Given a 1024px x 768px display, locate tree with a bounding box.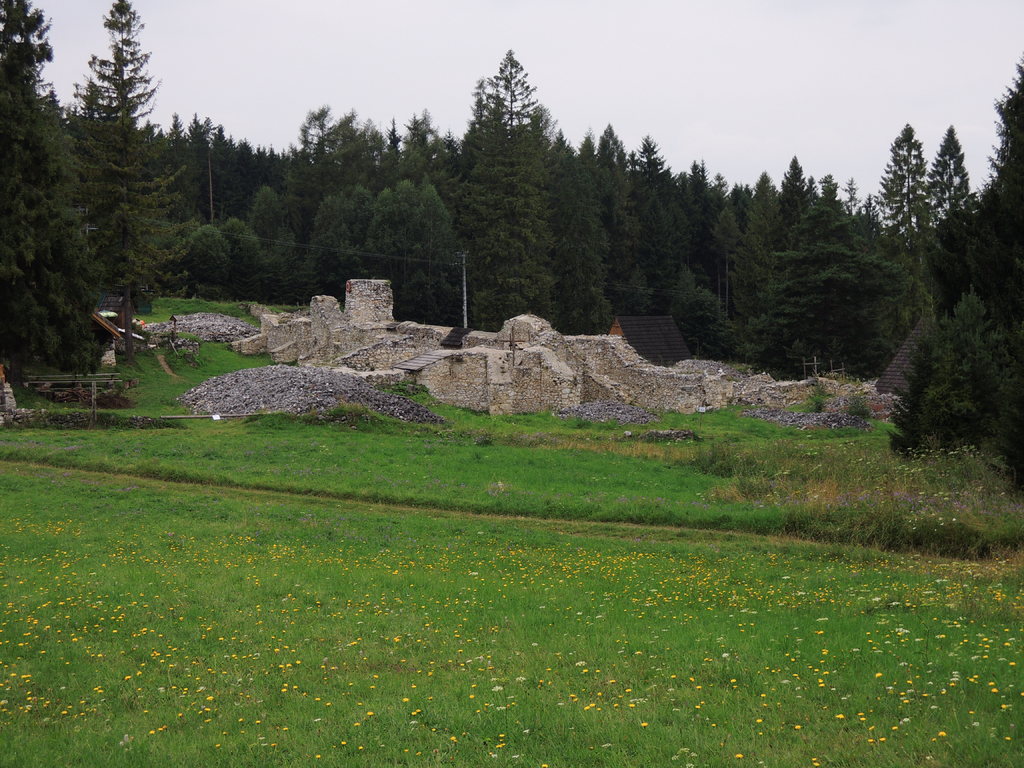
Located: [62,0,186,362].
